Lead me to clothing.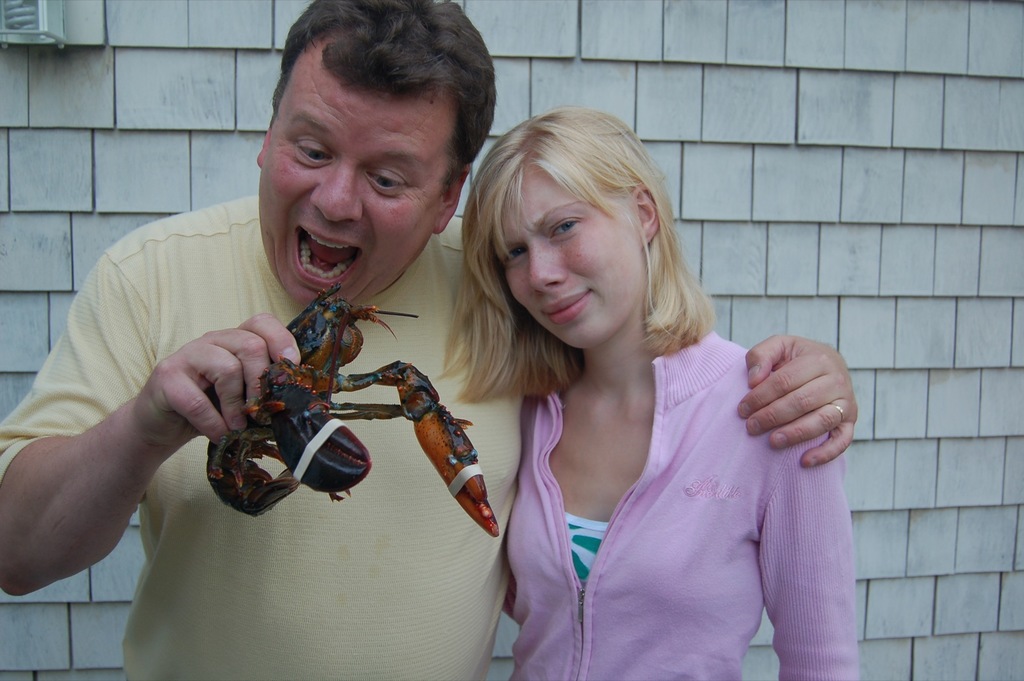
Lead to Rect(0, 195, 525, 680).
